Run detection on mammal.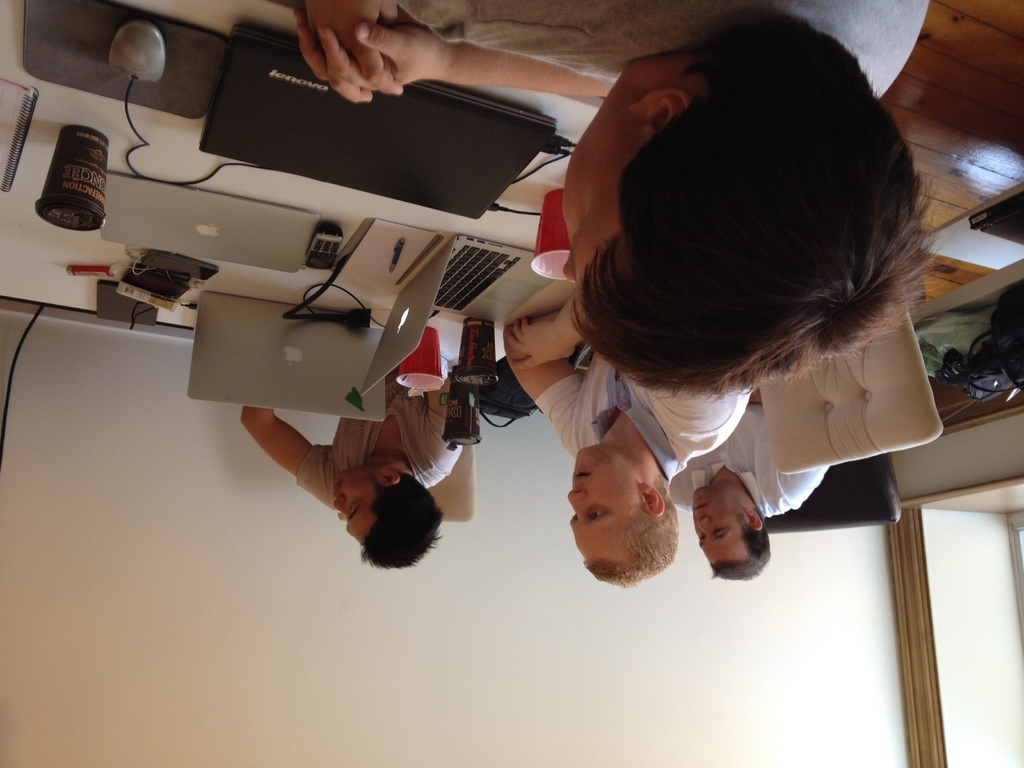
Result: crop(671, 402, 829, 579).
